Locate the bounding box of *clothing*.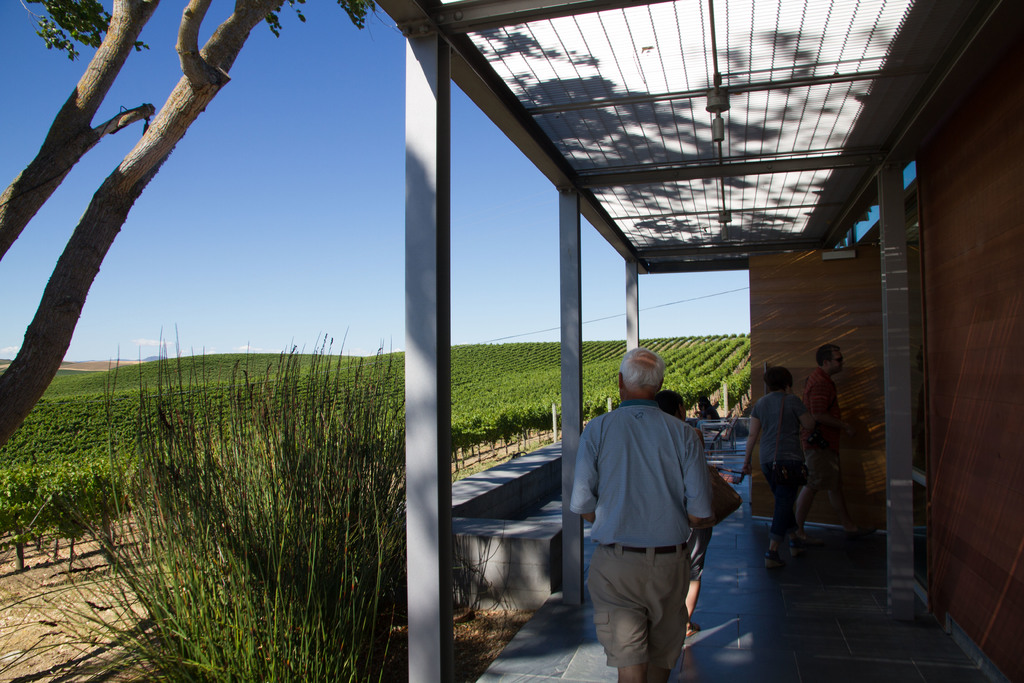
Bounding box: (x1=692, y1=404, x2=722, y2=439).
